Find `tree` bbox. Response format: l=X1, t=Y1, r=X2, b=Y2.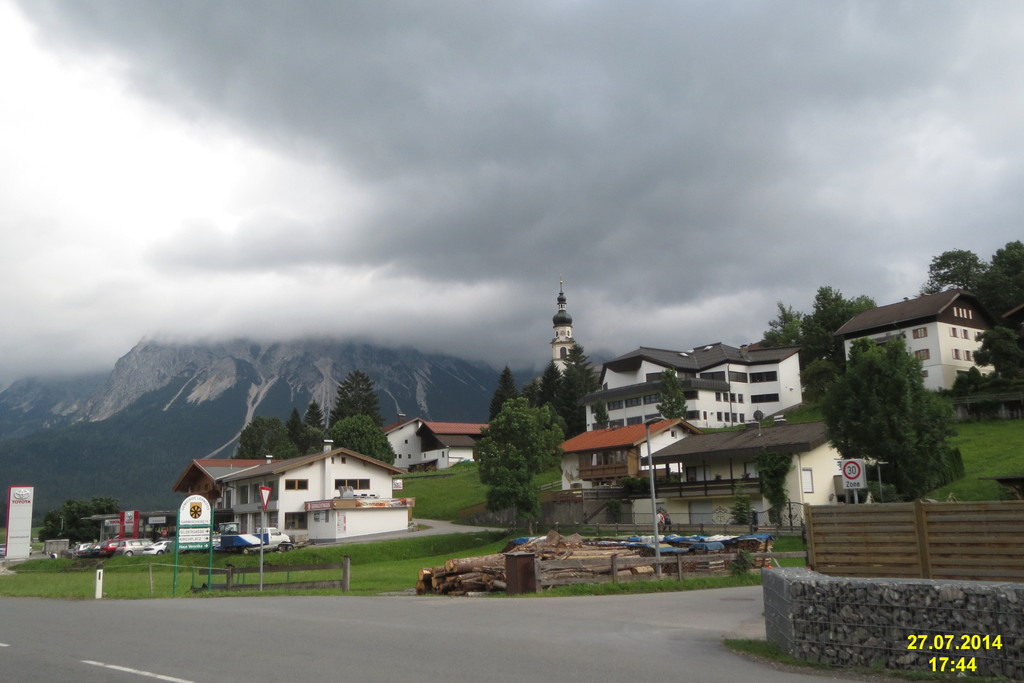
l=302, t=399, r=328, b=438.
